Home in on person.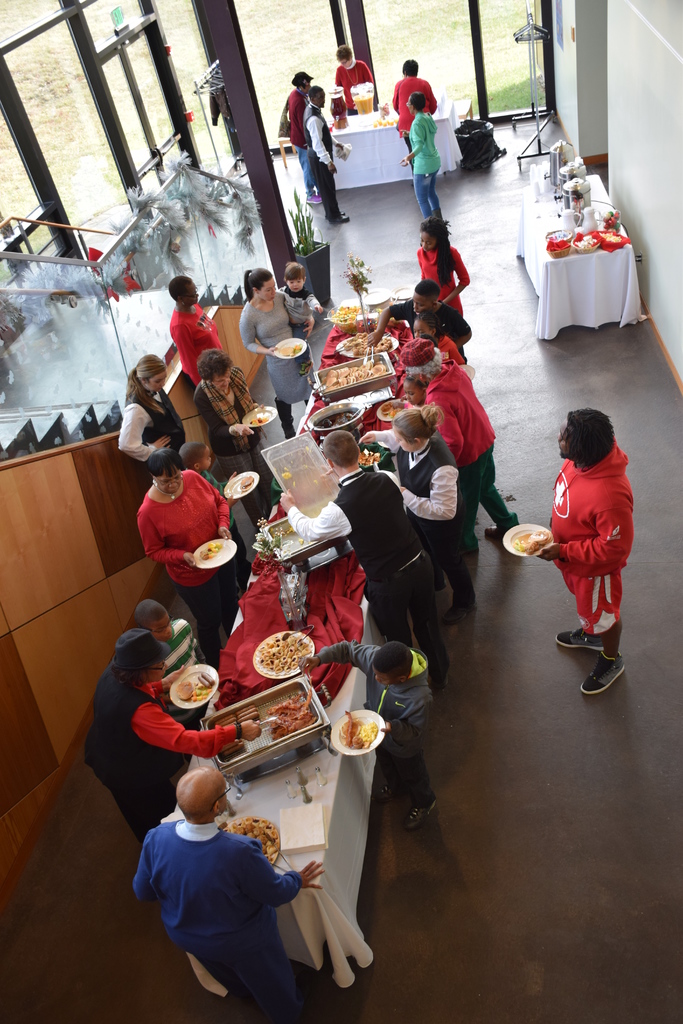
Homed in at region(279, 431, 436, 679).
